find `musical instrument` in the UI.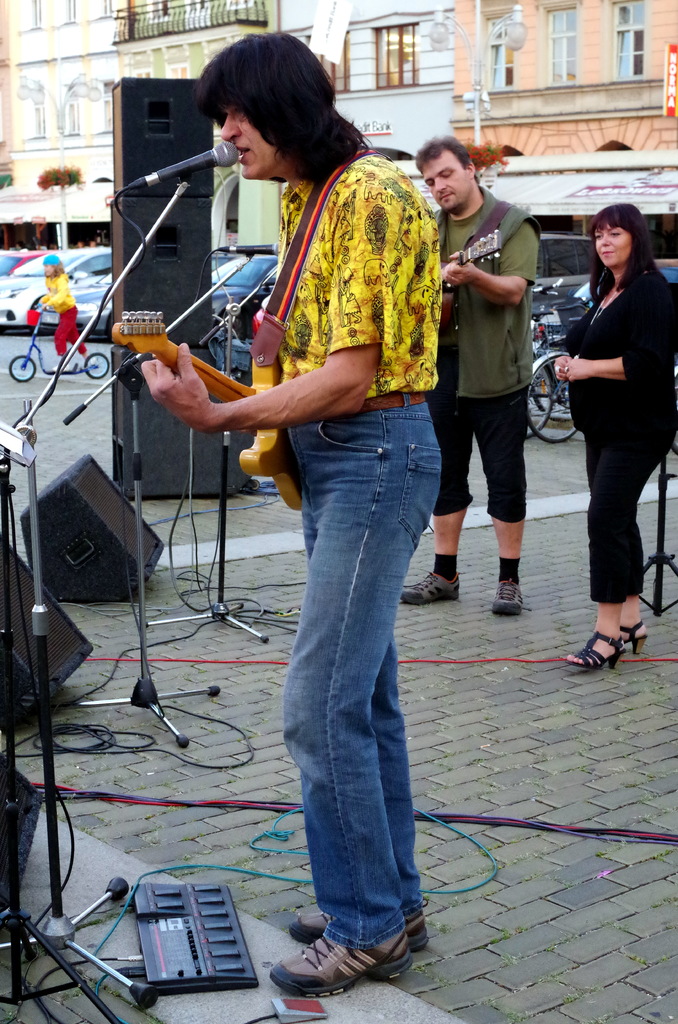
UI element at l=96, t=307, r=305, b=514.
